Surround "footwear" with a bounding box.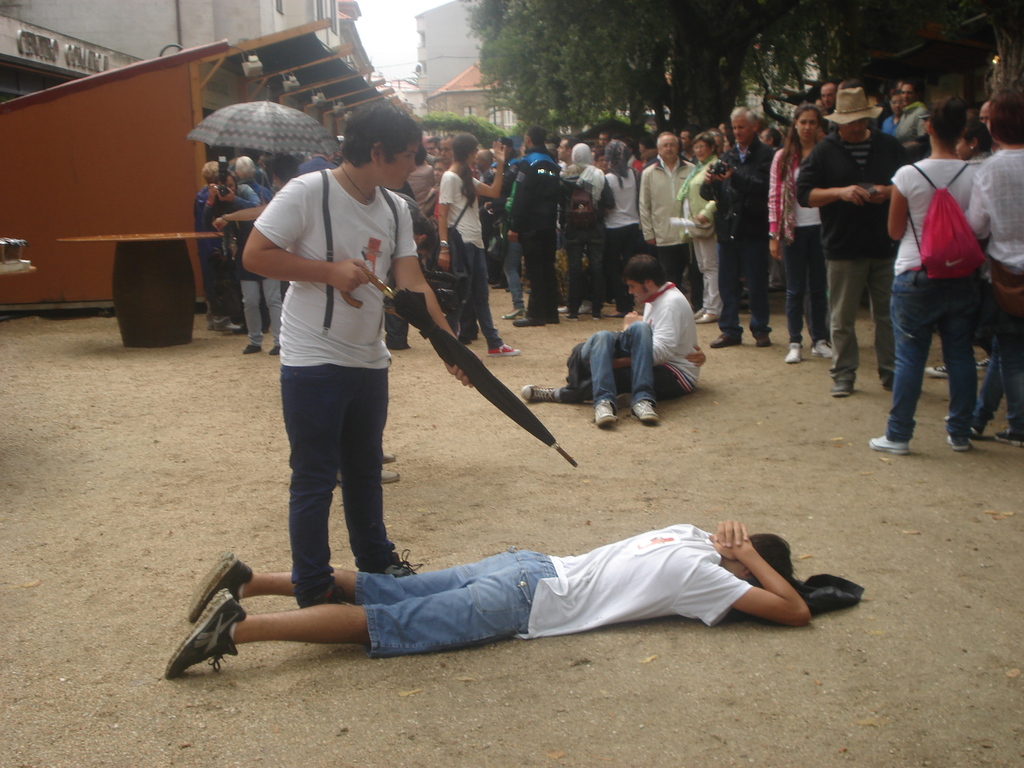
rect(920, 364, 954, 379).
